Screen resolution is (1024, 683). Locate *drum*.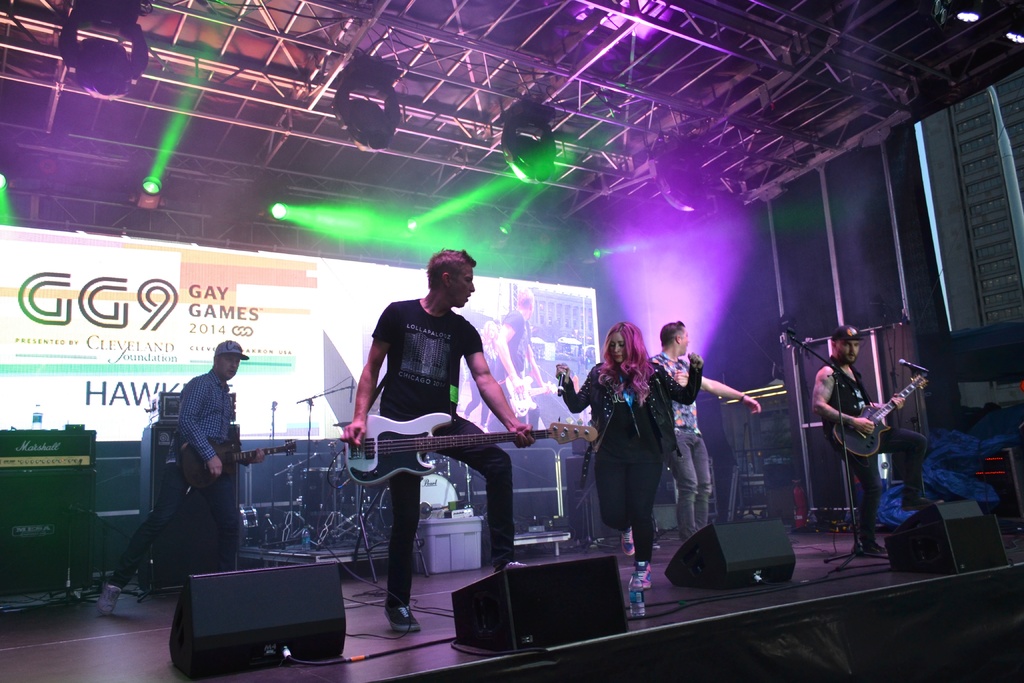
[374, 473, 461, 539].
